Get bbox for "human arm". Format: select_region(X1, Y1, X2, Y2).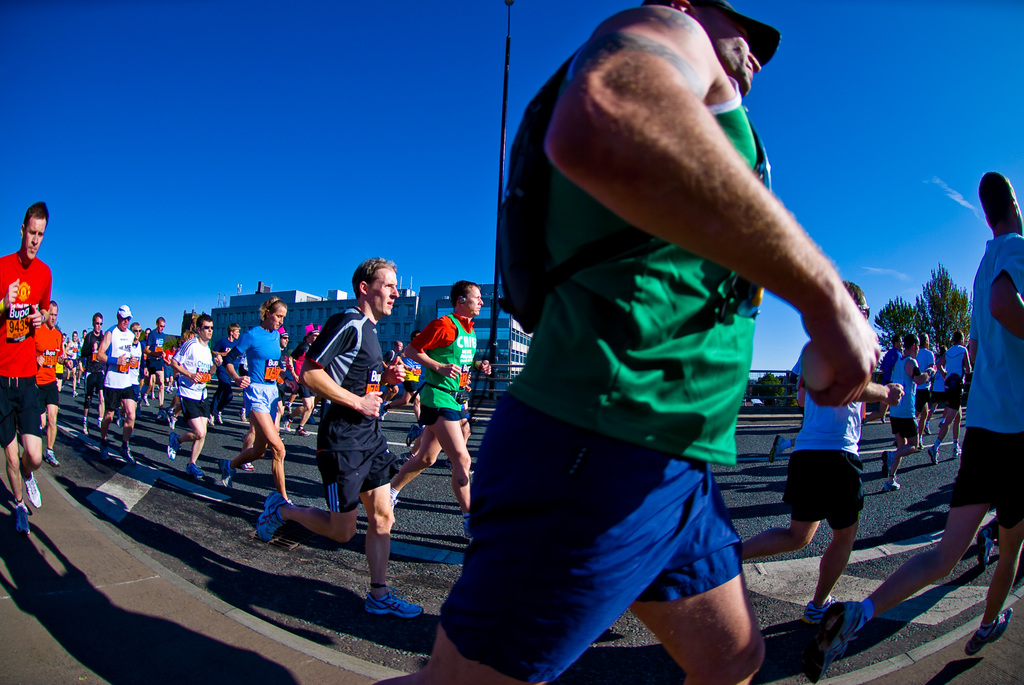
select_region(299, 313, 385, 422).
